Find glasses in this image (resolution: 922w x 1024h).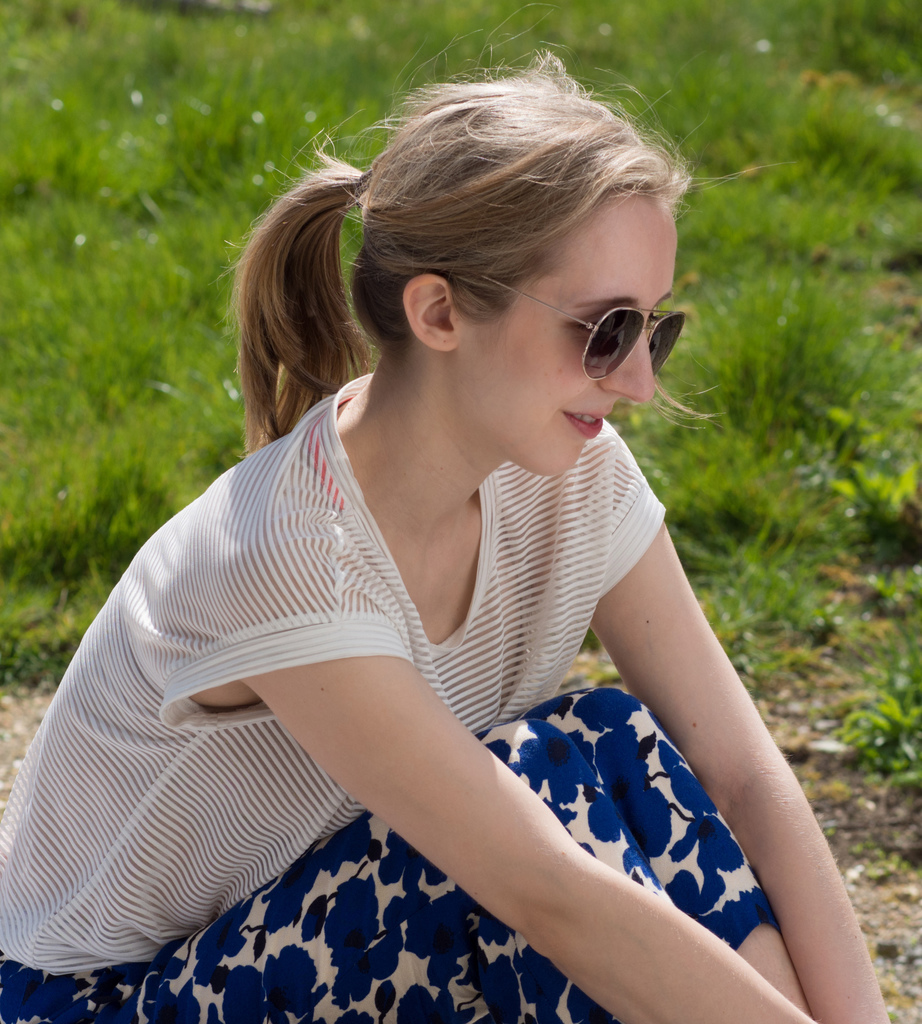
detection(454, 268, 691, 380).
